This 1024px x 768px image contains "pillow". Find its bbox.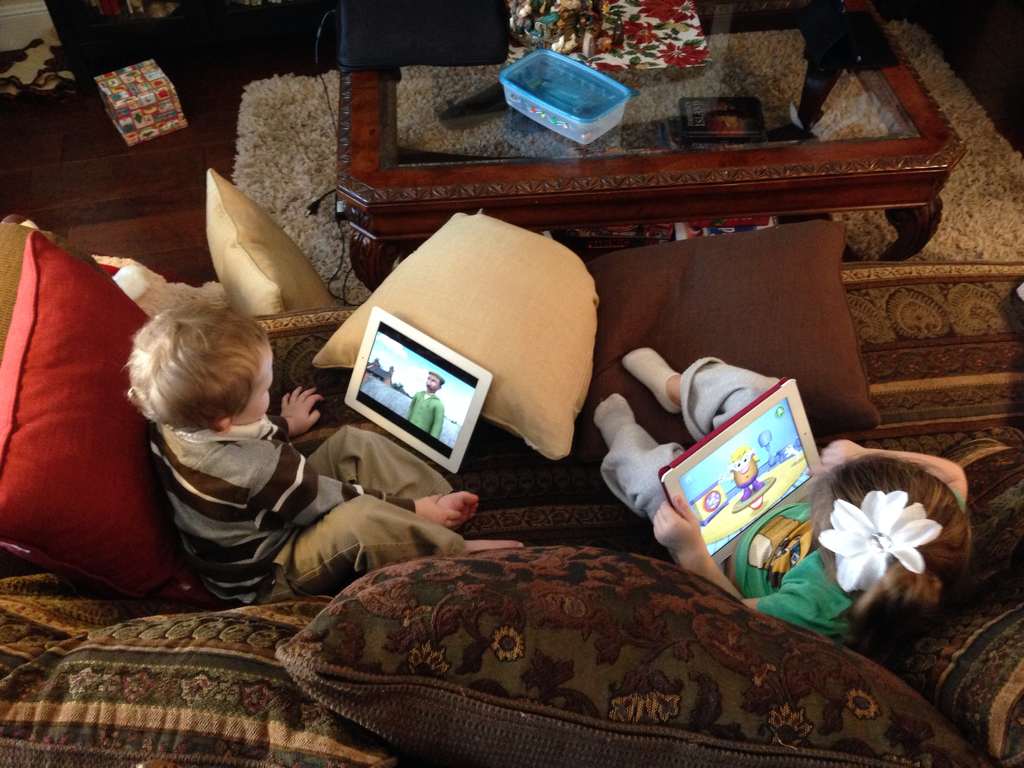
rect(0, 216, 197, 598).
